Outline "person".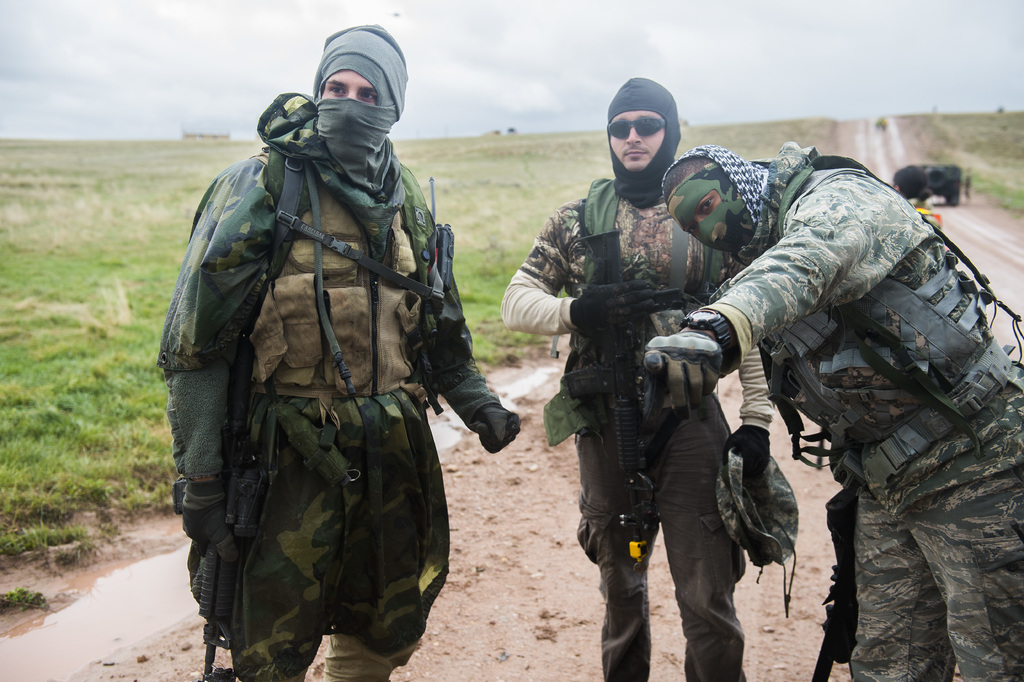
Outline: [158, 23, 520, 681].
